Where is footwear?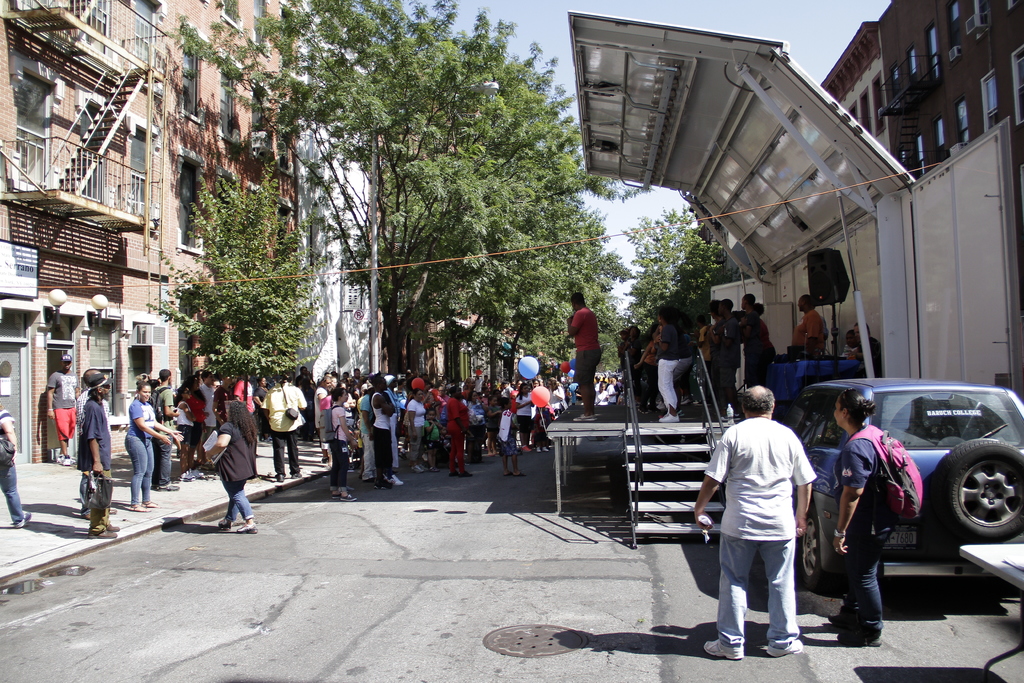
[left=829, top=609, right=858, bottom=626].
